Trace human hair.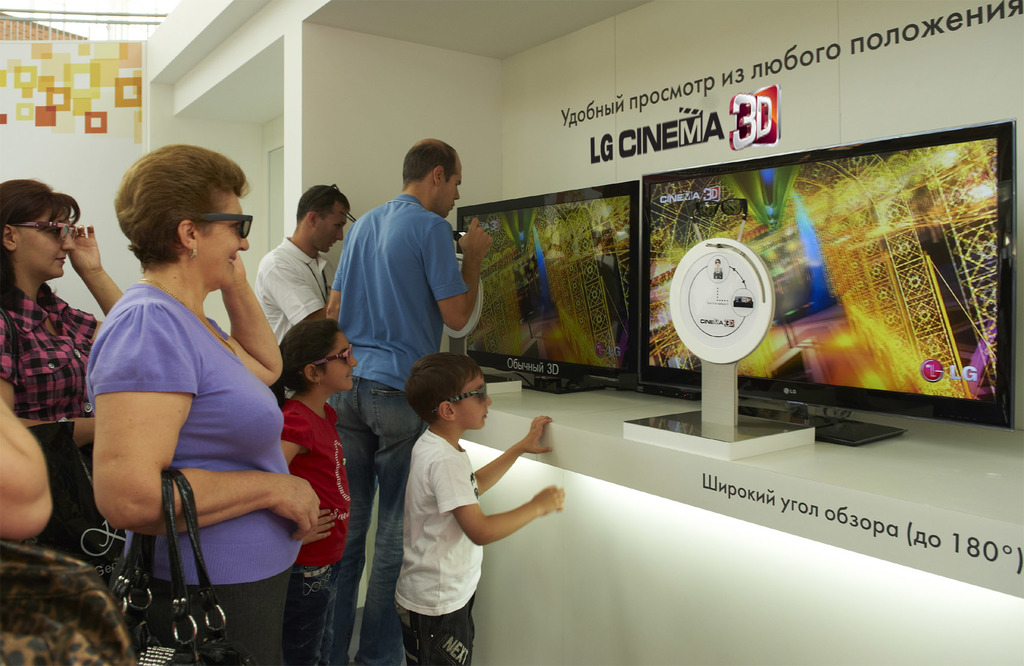
Traced to <box>403,136,463,193</box>.
